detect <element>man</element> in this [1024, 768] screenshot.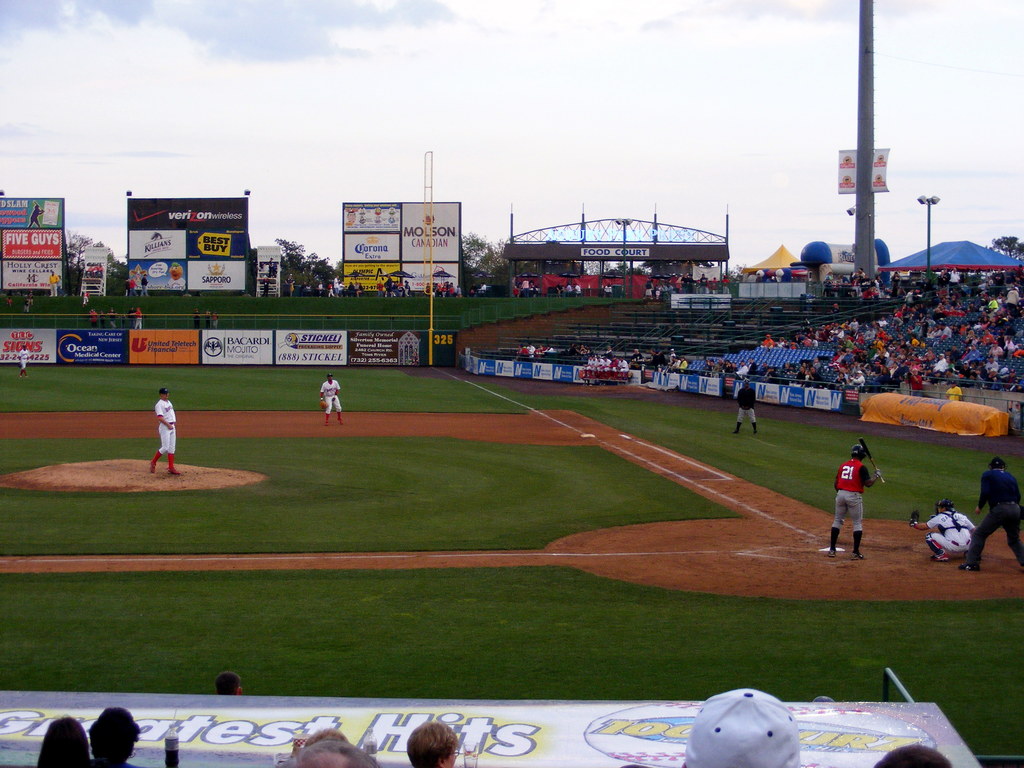
Detection: (x1=823, y1=456, x2=883, y2=577).
